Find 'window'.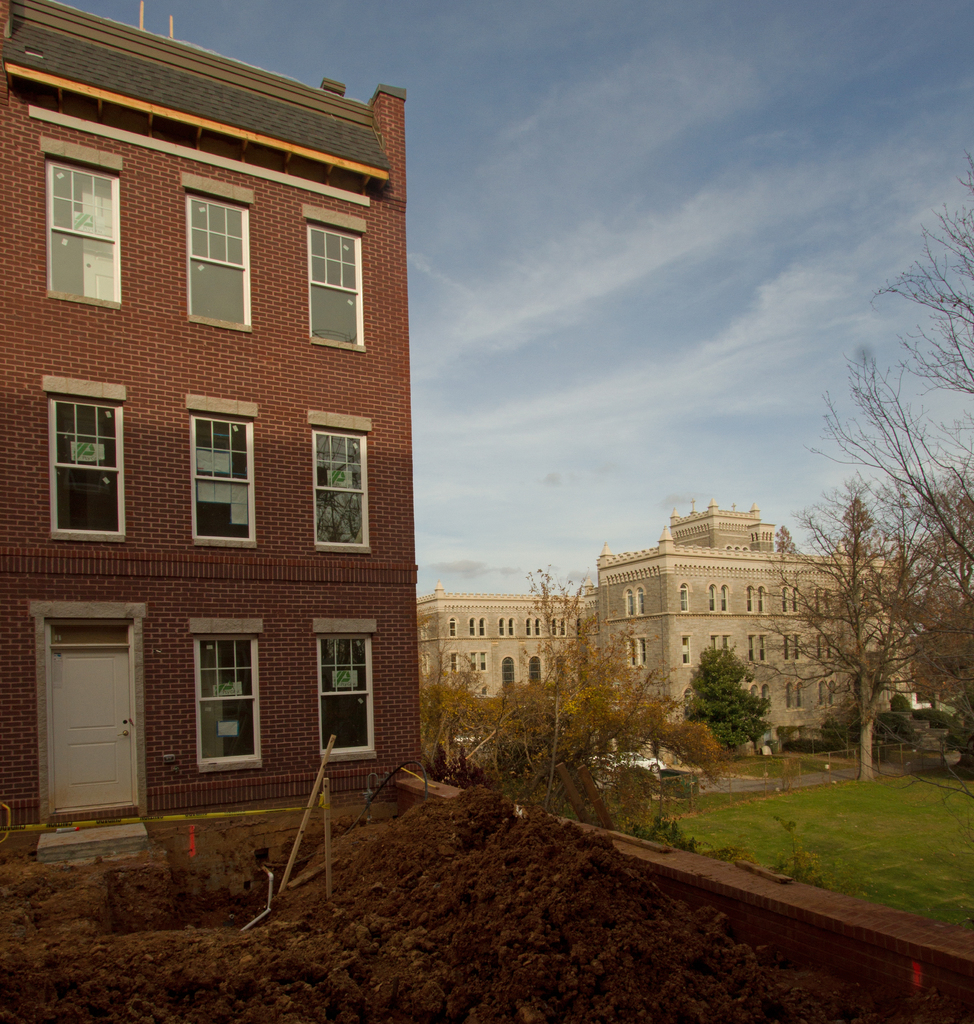
[200,641,257,755].
